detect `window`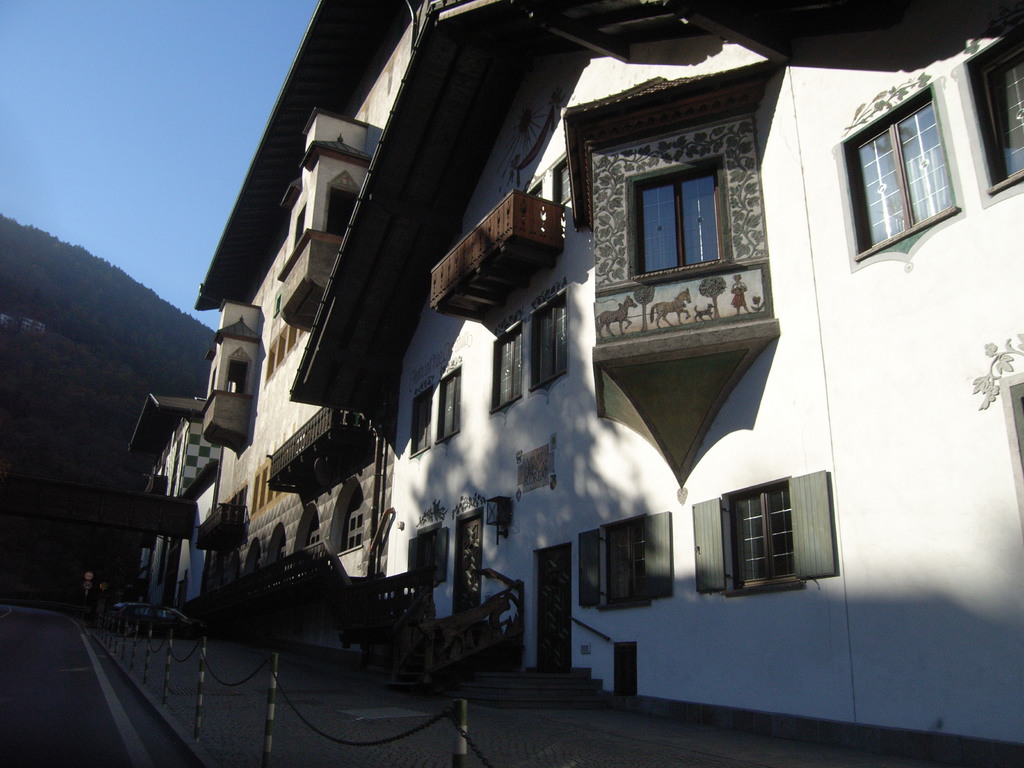
<box>628,161,721,275</box>
